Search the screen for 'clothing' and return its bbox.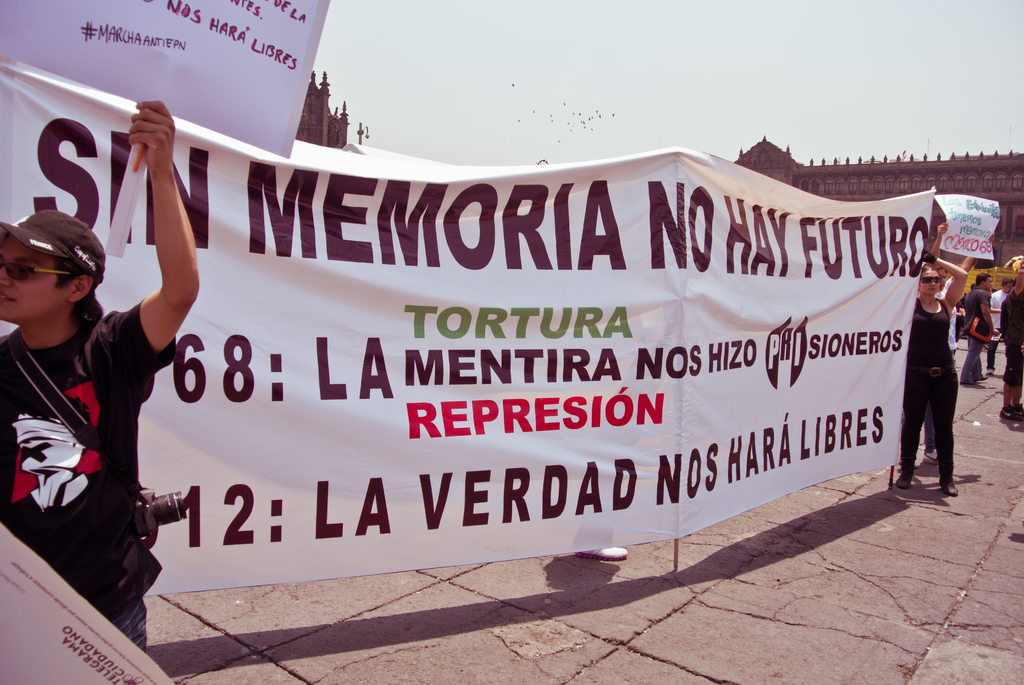
Found: pyautogui.locateOnScreen(1001, 288, 1023, 389).
